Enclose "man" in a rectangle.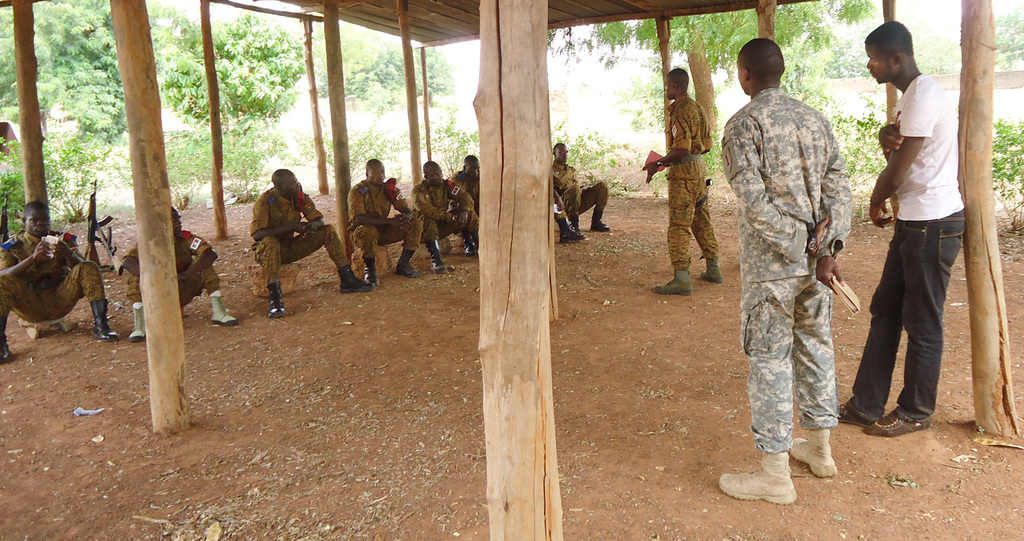
[653, 70, 725, 293].
